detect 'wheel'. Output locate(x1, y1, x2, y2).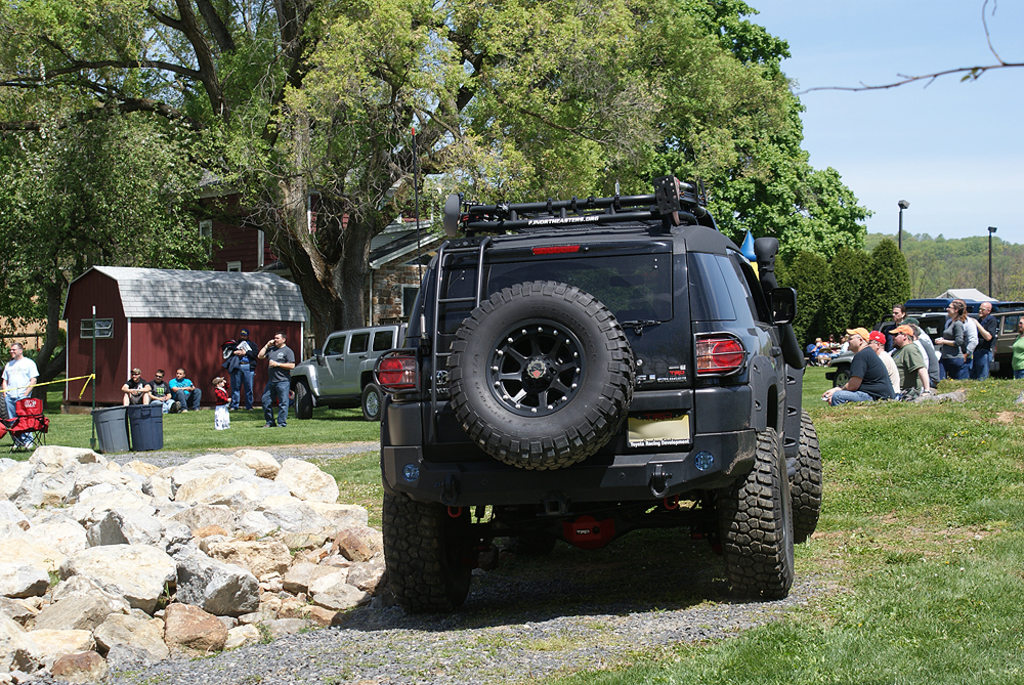
locate(445, 282, 635, 473).
